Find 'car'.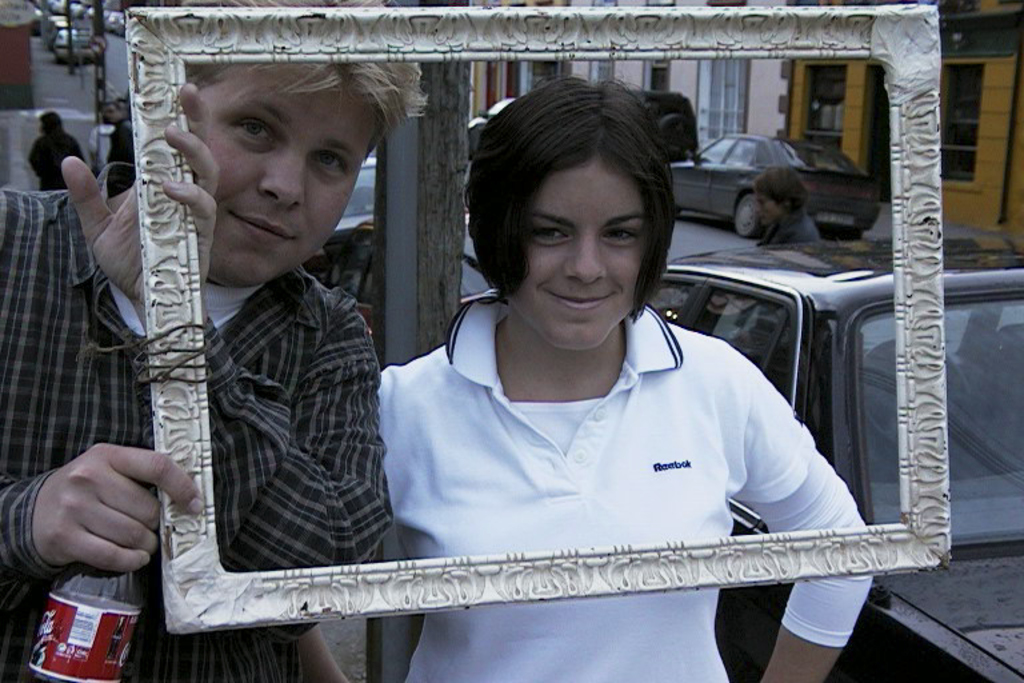
region(661, 131, 888, 247).
